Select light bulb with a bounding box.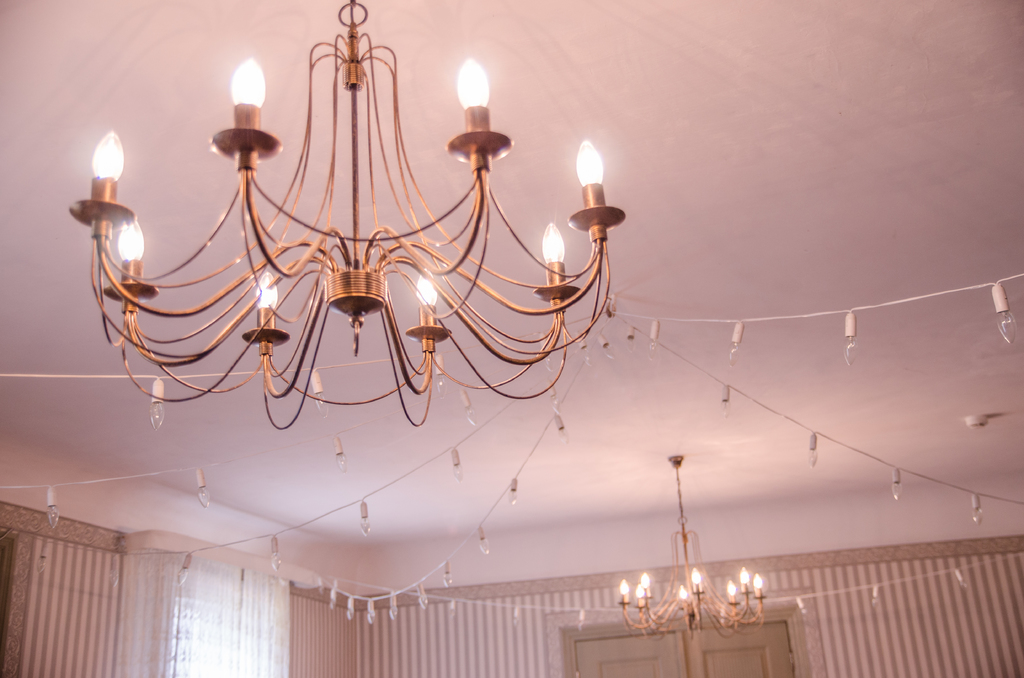
[x1=808, y1=432, x2=819, y2=469].
